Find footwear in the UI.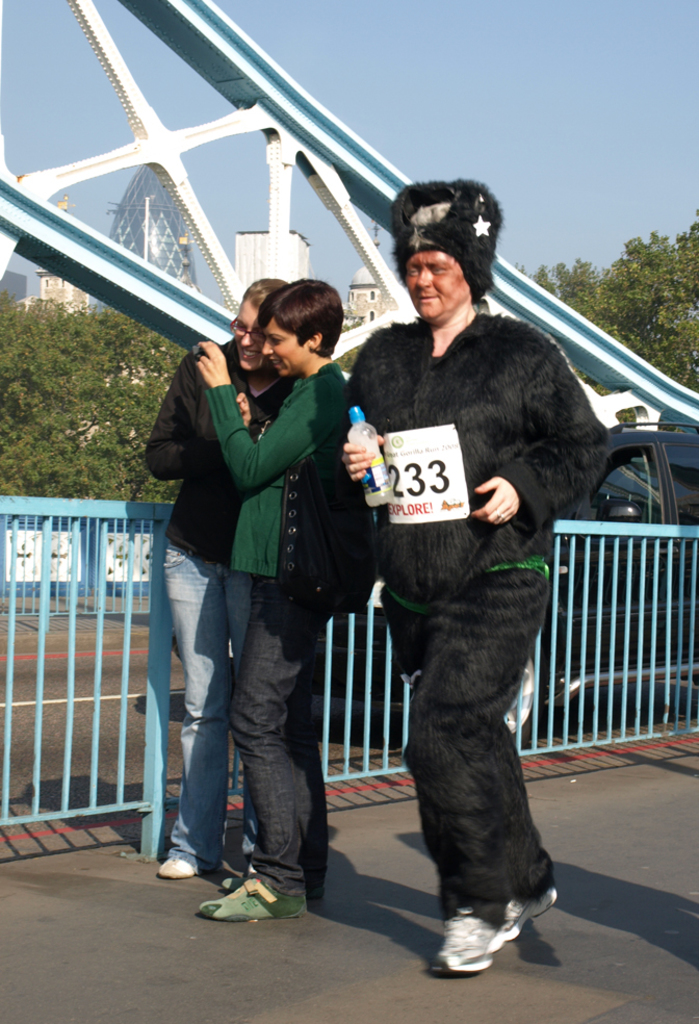
UI element at box=[463, 893, 555, 914].
